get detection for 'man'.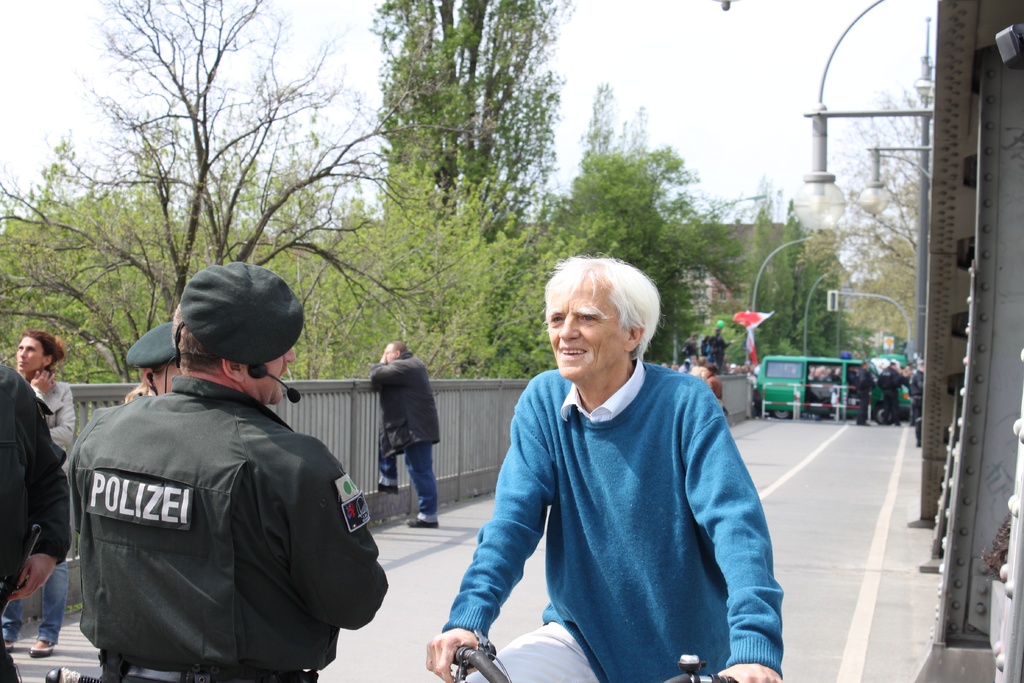
Detection: (left=366, top=339, right=449, bottom=533).
